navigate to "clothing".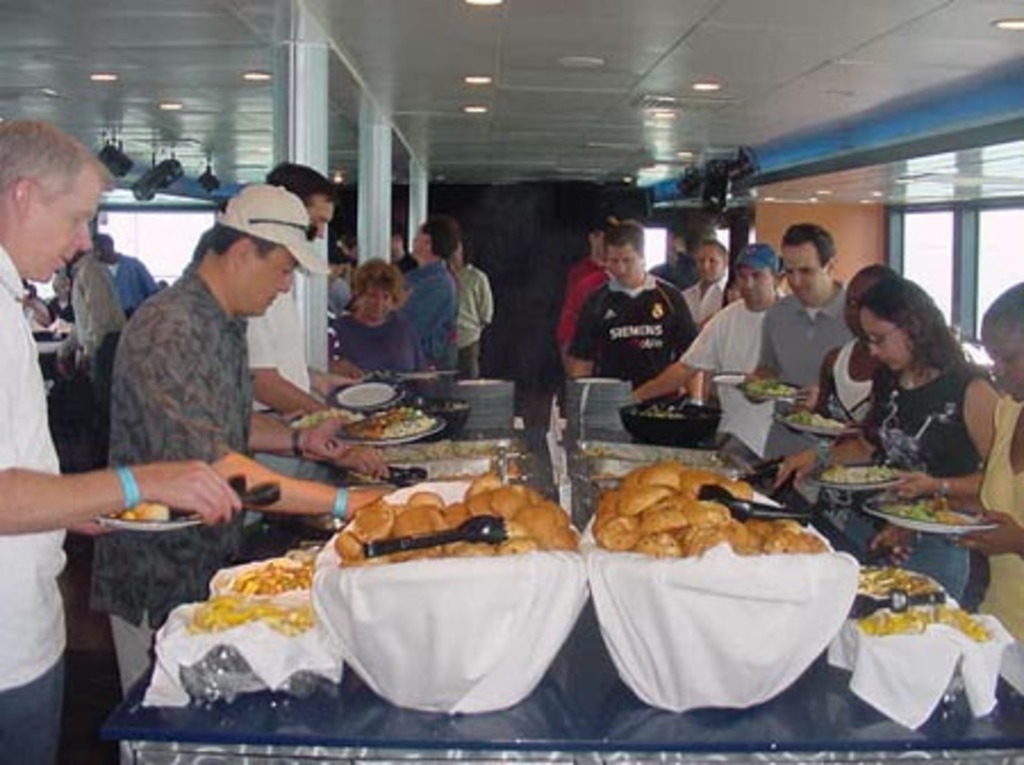
Navigation target: 571,269,705,389.
